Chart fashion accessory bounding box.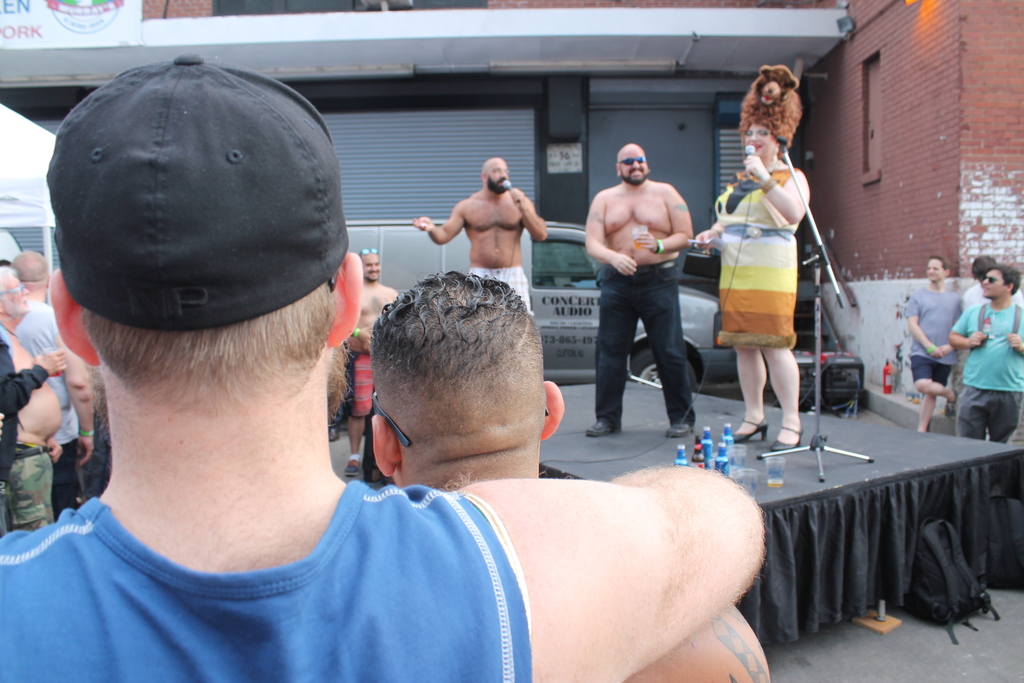
Charted: 17, 447, 54, 459.
